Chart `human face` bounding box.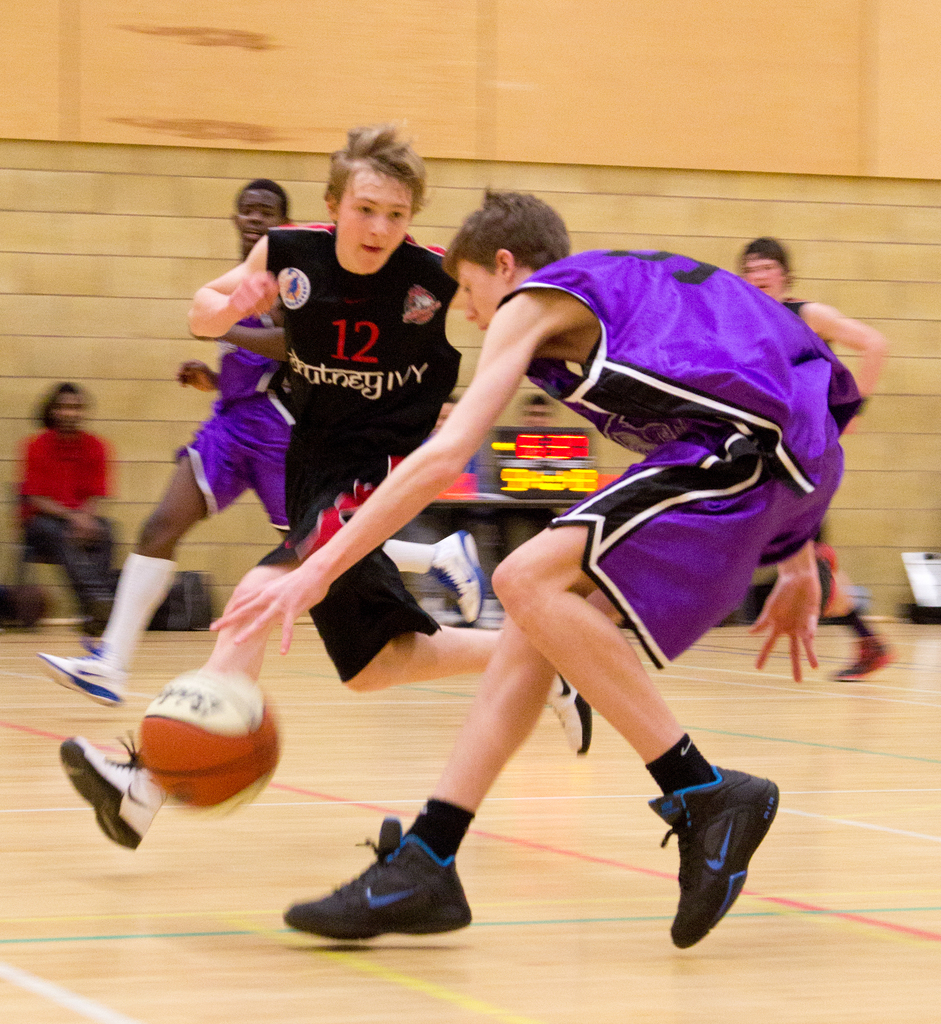
Charted: region(435, 399, 457, 435).
